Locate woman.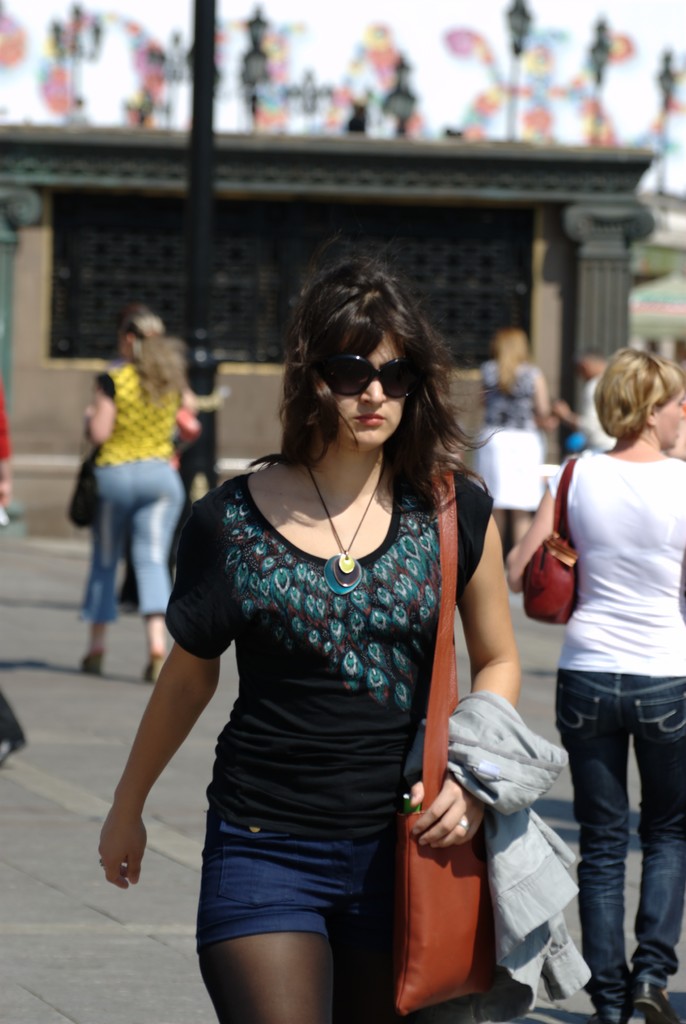
Bounding box: bbox(129, 254, 509, 1023).
